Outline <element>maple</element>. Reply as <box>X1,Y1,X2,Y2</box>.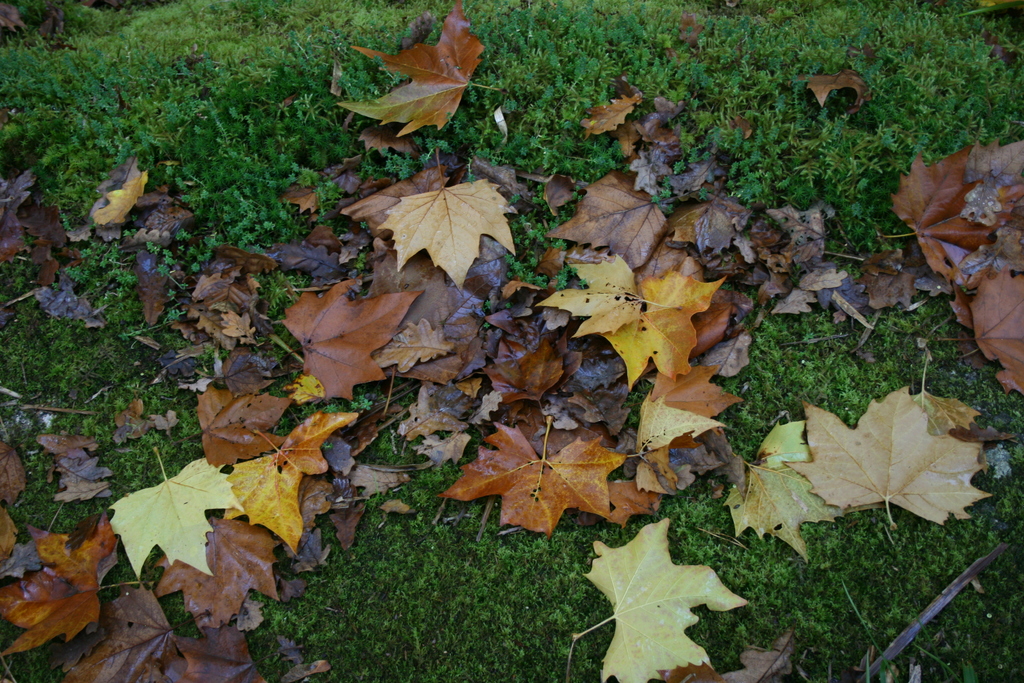
<box>378,135,518,293</box>.
